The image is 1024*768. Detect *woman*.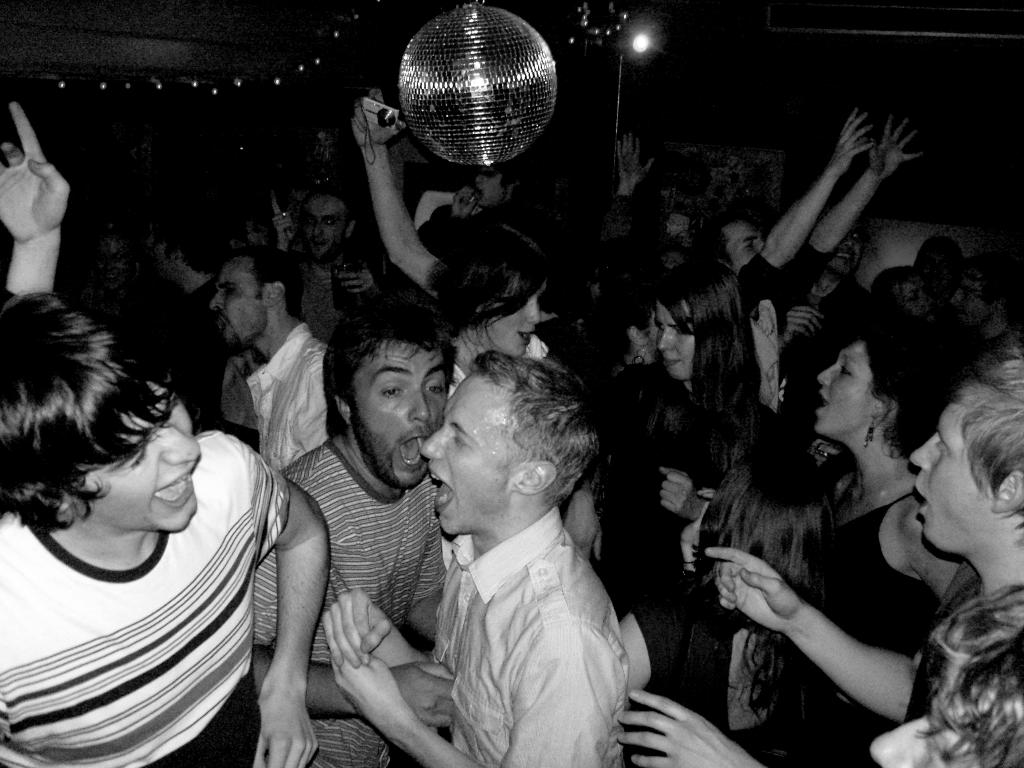
Detection: 803 322 981 658.
